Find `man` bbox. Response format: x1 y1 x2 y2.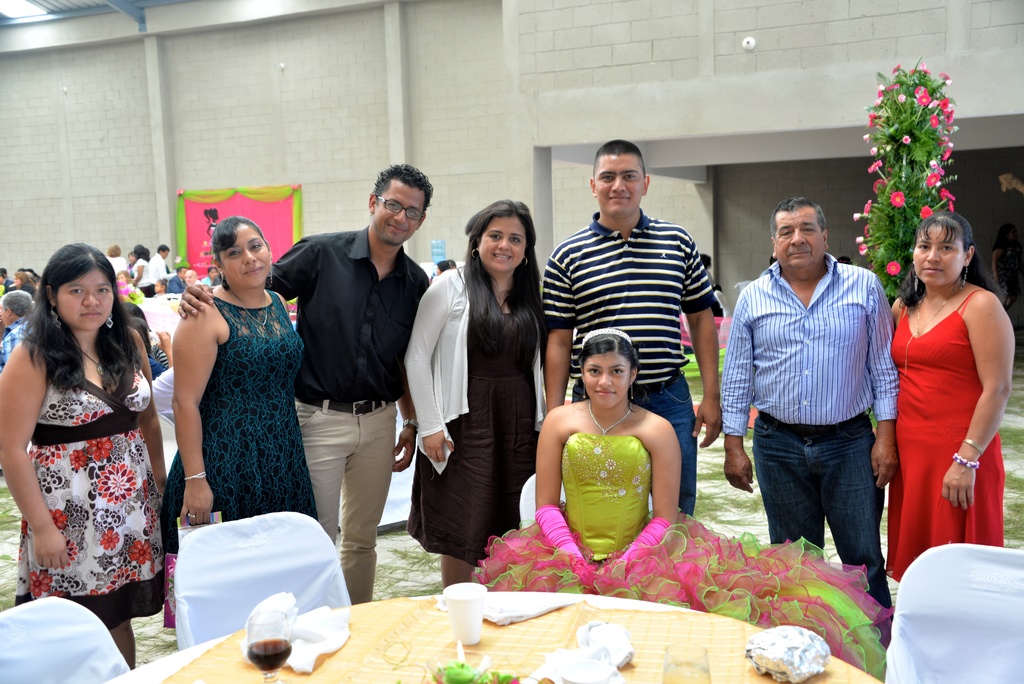
180 170 433 603.
